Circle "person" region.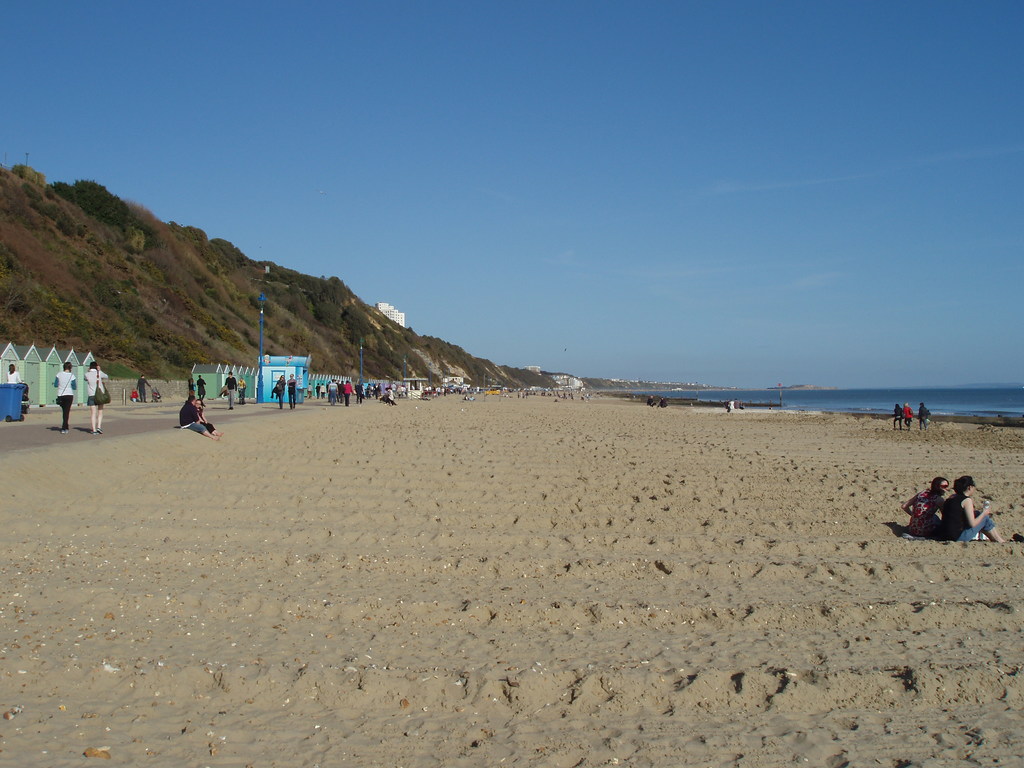
Region: [135,374,151,407].
